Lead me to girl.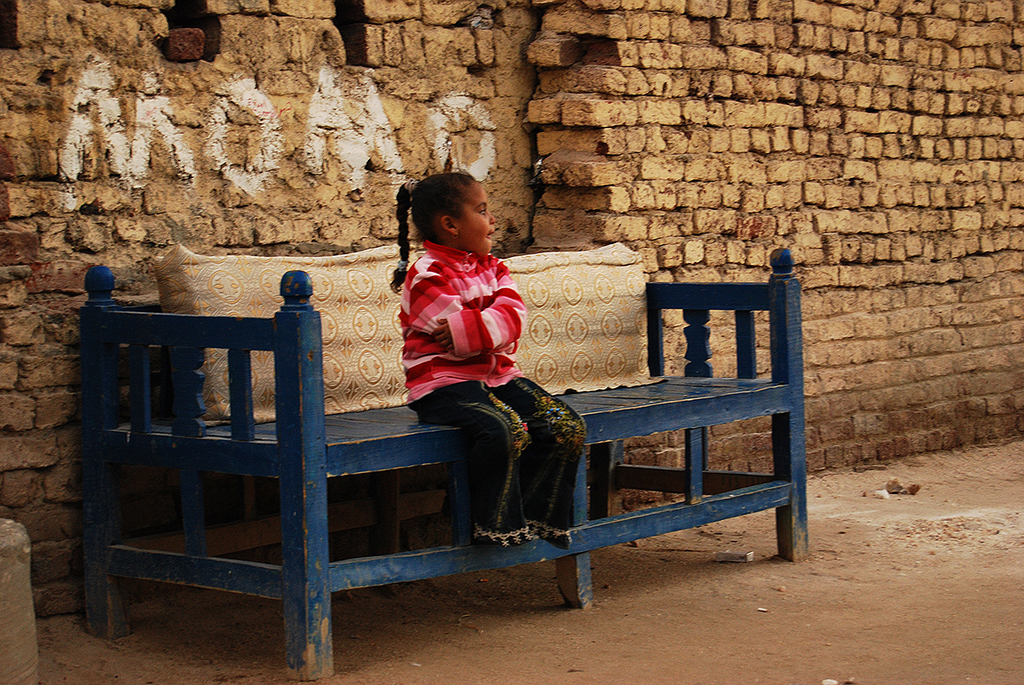
Lead to 386 171 575 548.
